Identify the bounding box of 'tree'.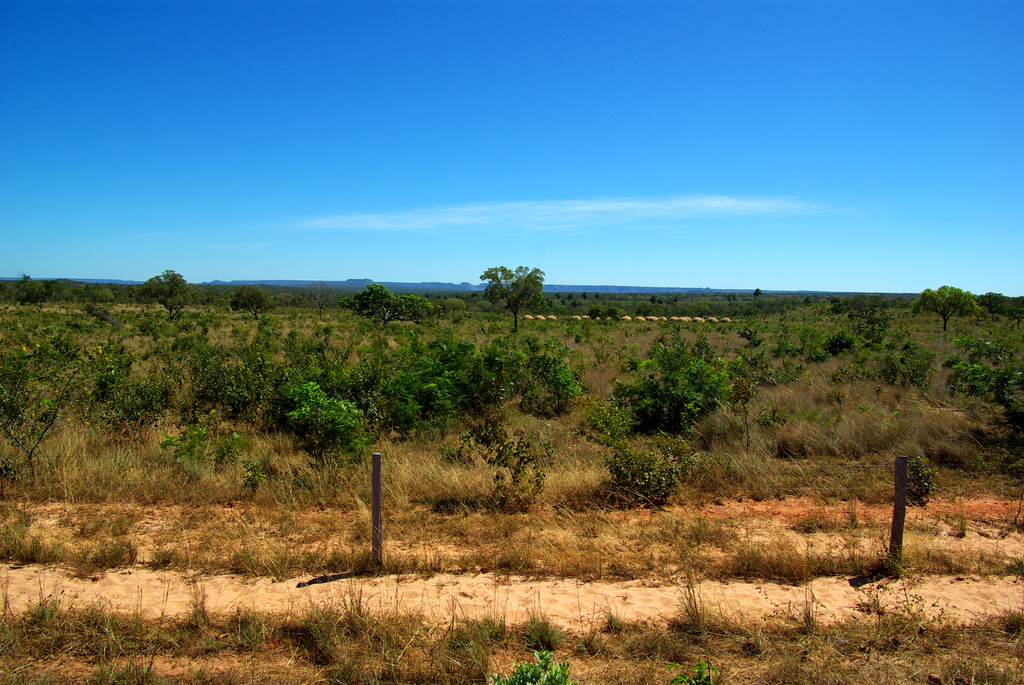
rect(908, 286, 982, 330).
